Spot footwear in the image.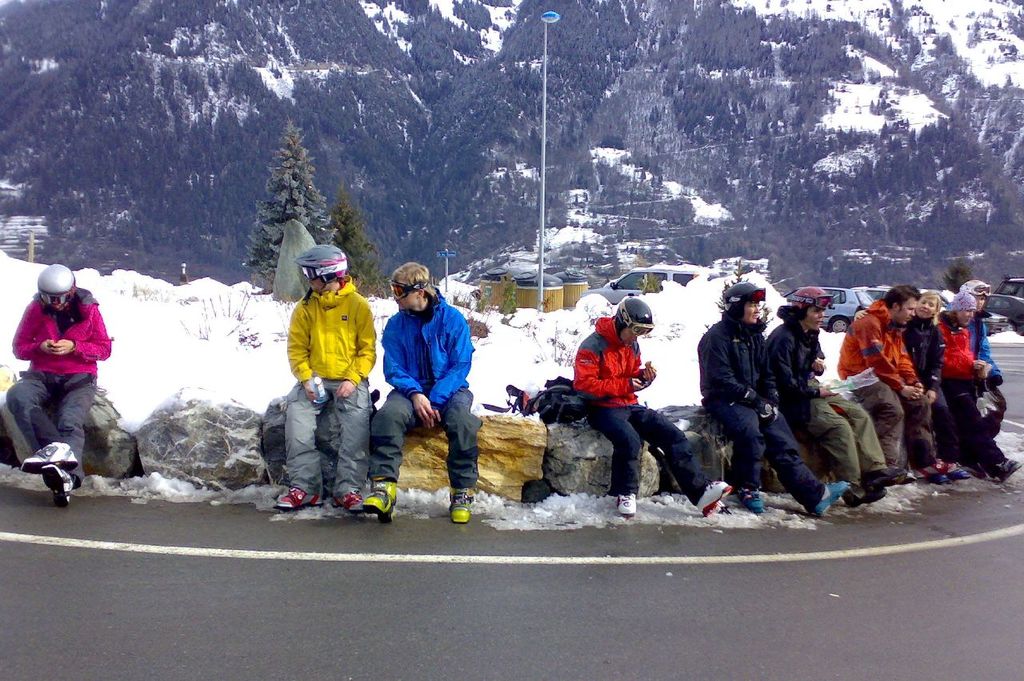
footwear found at (619,492,637,516).
